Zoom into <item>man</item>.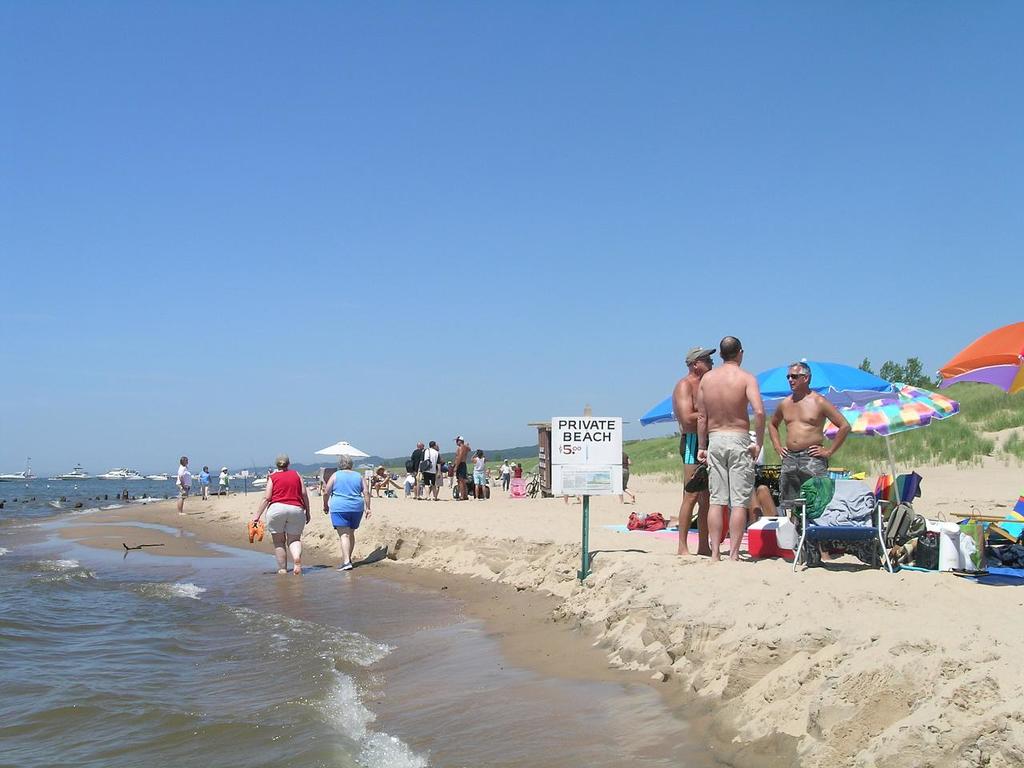
Zoom target: [450,433,472,501].
